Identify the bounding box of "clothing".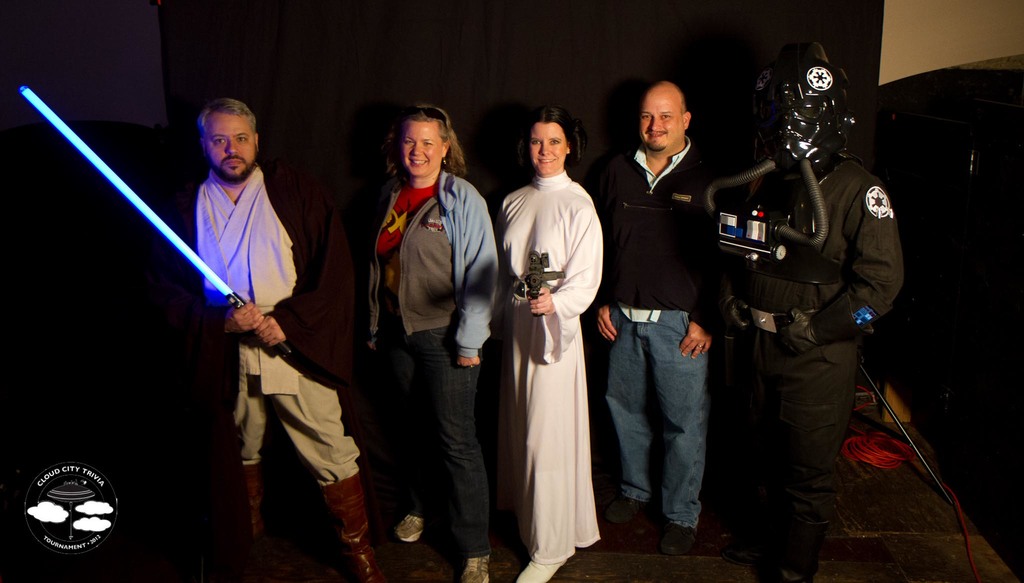
left=599, top=152, right=723, bottom=309.
